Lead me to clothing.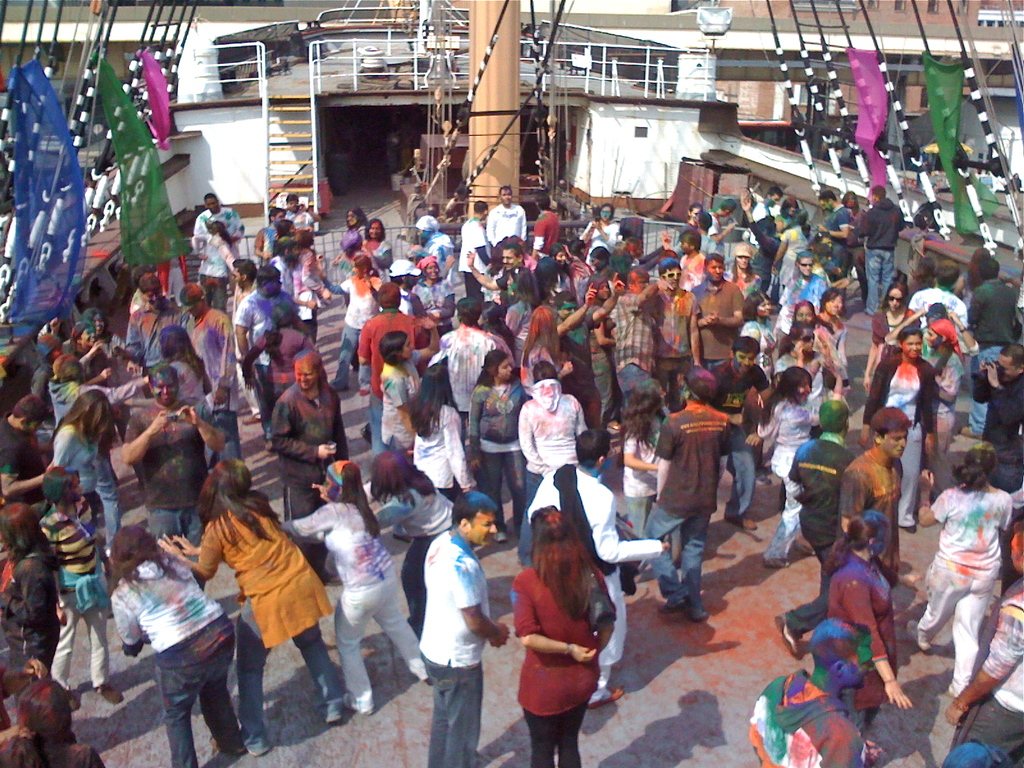
Lead to 291:244:324:328.
